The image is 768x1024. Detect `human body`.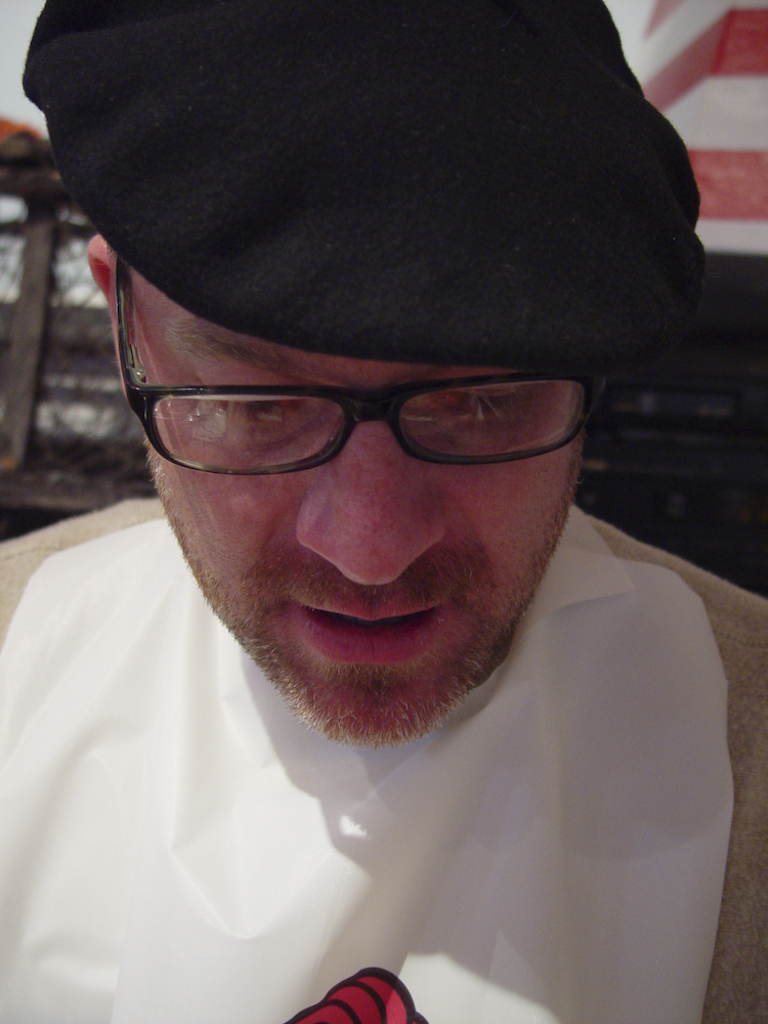
Detection: BBox(0, 0, 767, 1023).
